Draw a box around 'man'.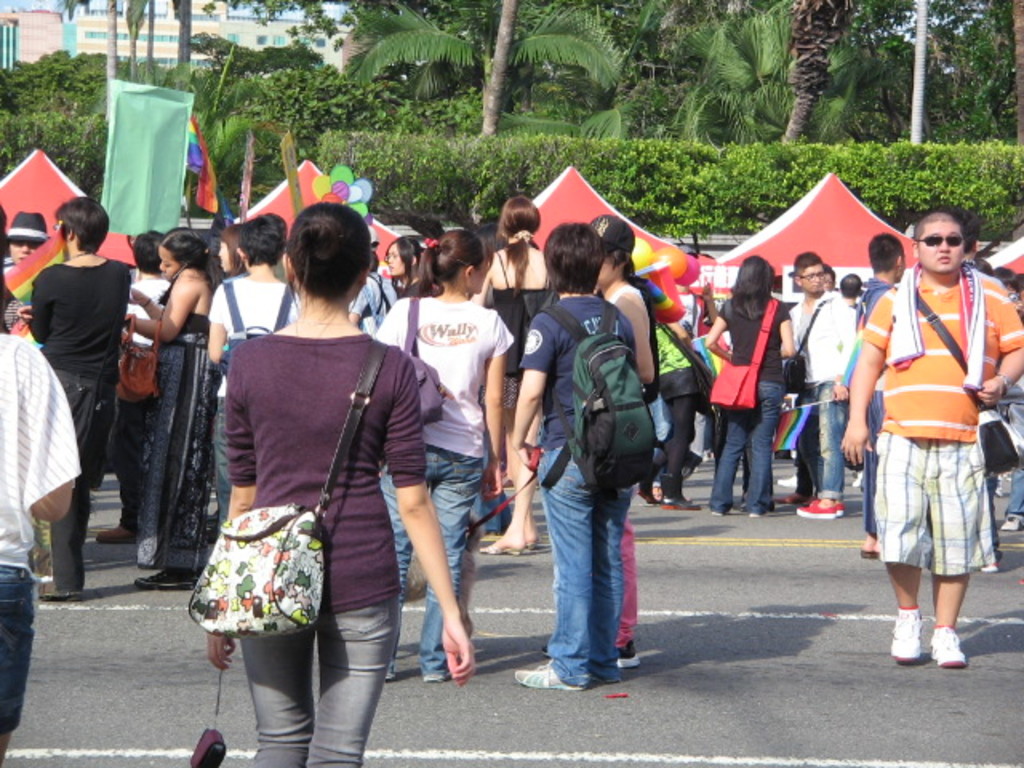
l=838, t=203, r=1022, b=666.
